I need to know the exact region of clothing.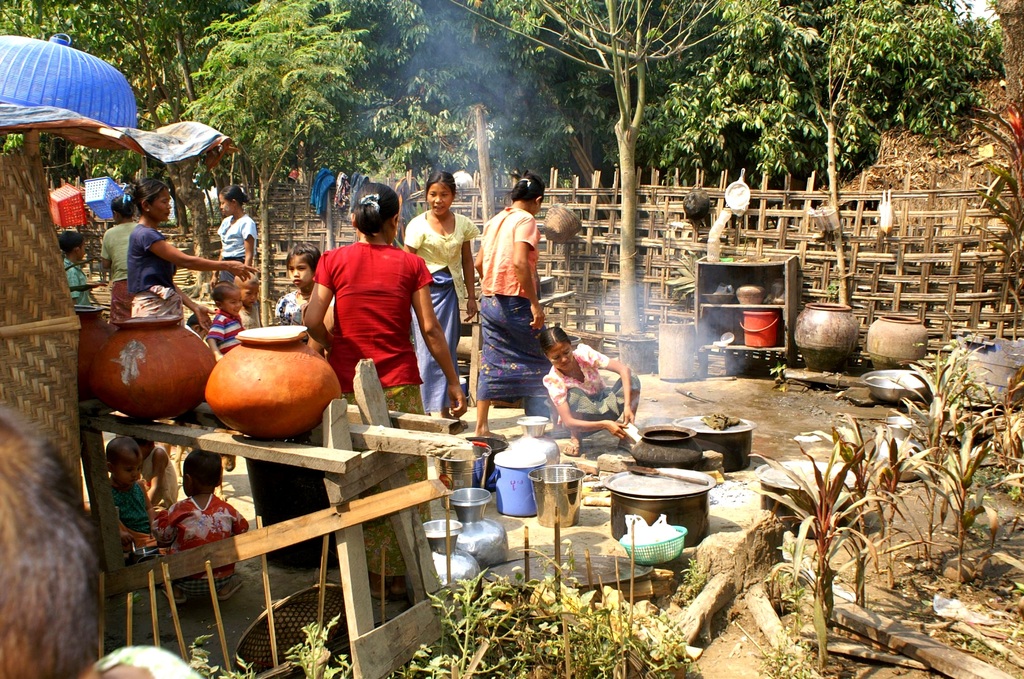
Region: l=312, t=241, r=433, b=580.
